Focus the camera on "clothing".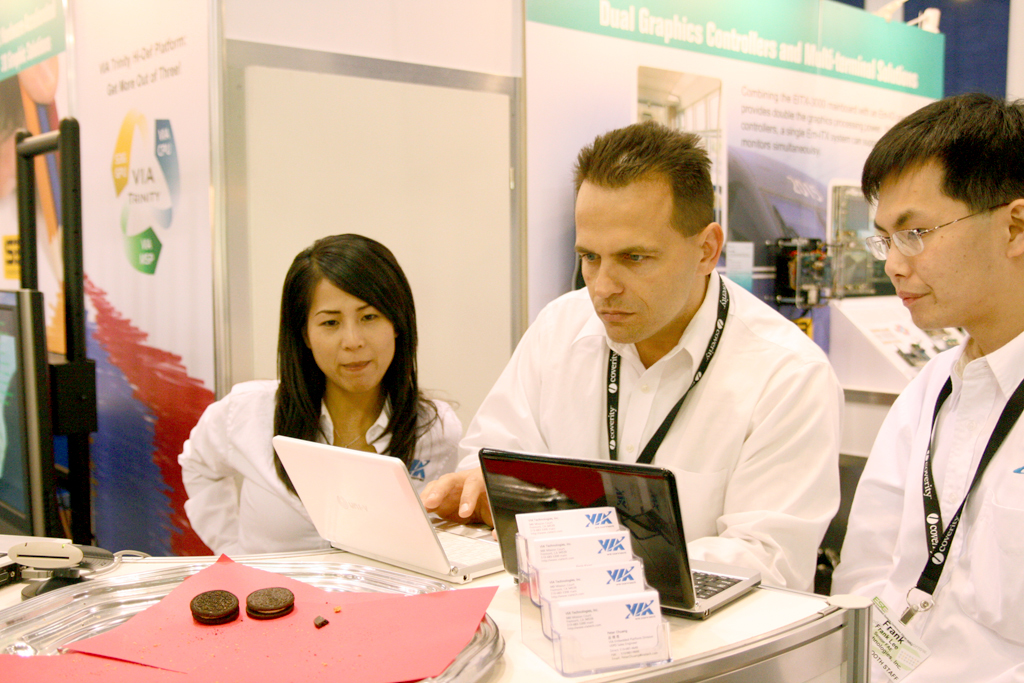
Focus region: 823/320/1023/682.
